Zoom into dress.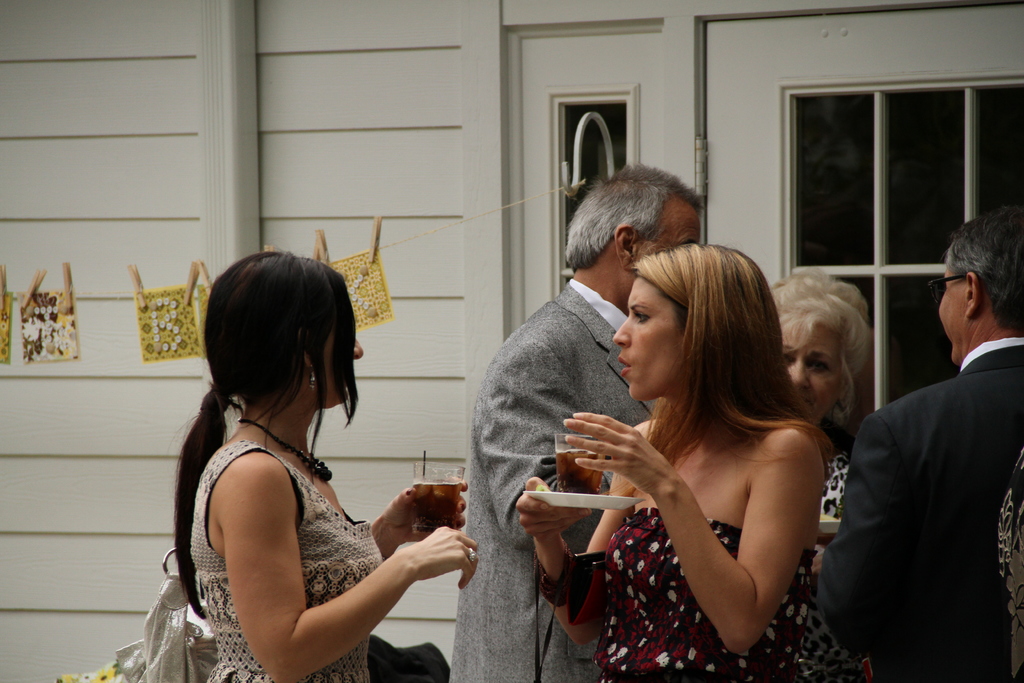
Zoom target: bbox=(186, 440, 383, 682).
